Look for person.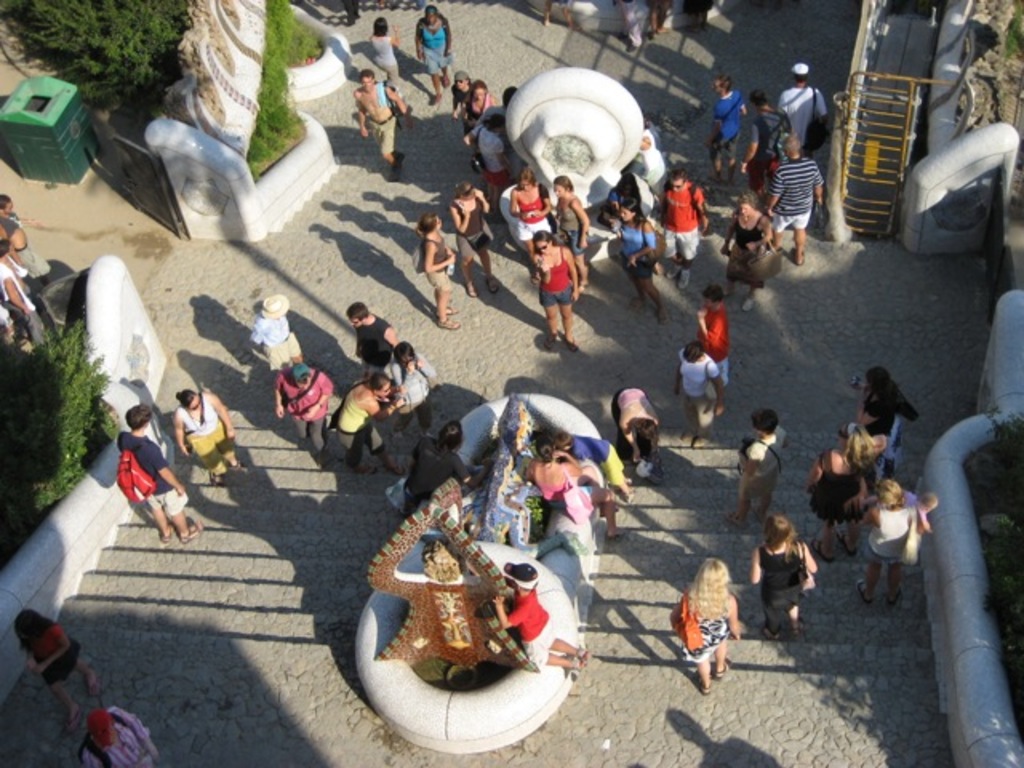
Found: [403,419,496,515].
